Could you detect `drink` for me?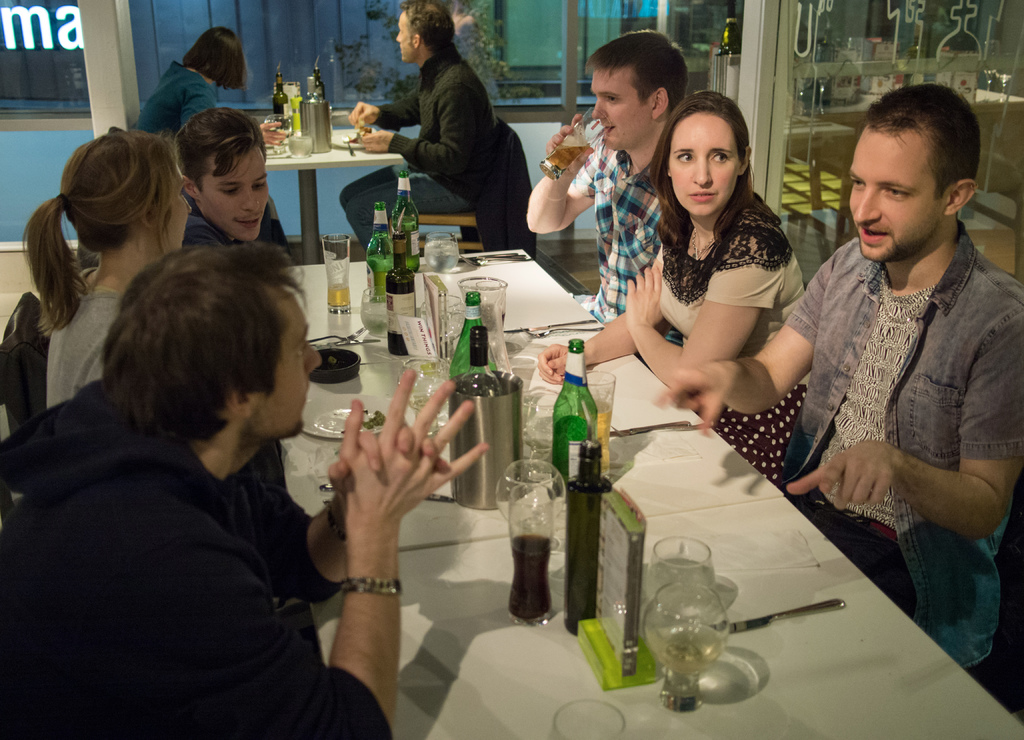
Detection result: (424, 253, 458, 274).
